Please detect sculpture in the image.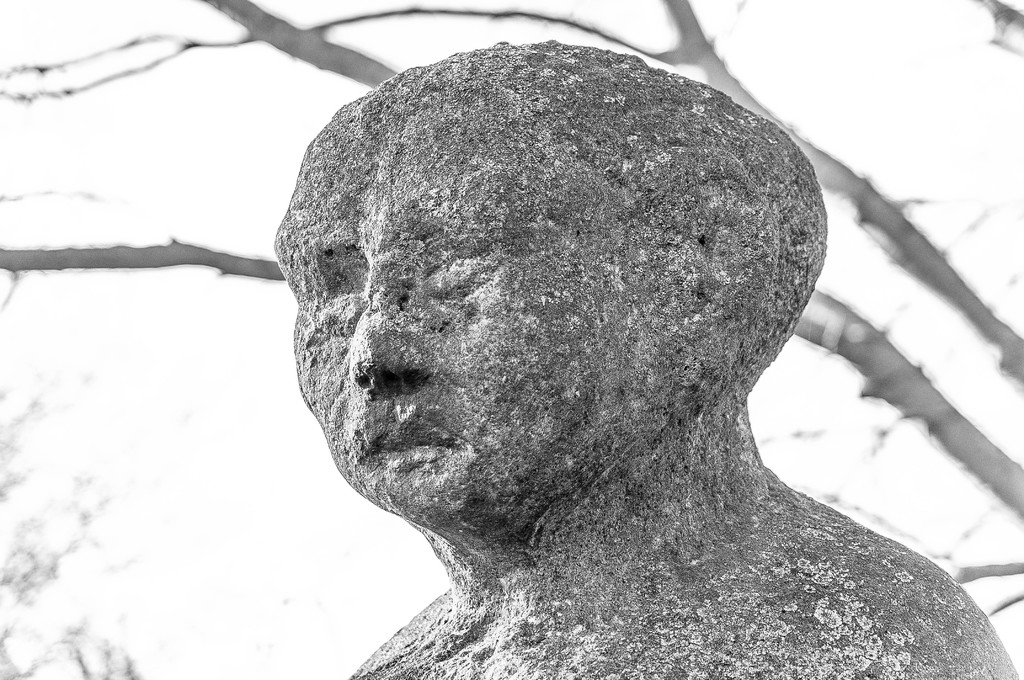
x1=233 y1=42 x2=995 y2=663.
